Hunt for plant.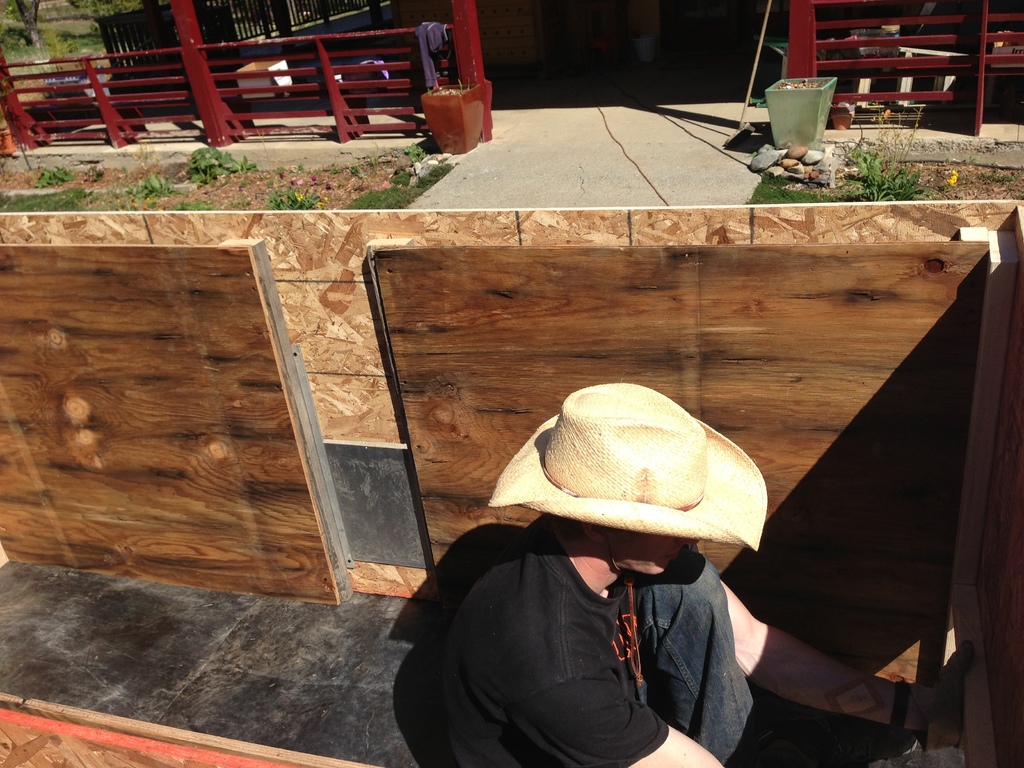
Hunted down at {"x1": 333, "y1": 154, "x2": 458, "y2": 214}.
